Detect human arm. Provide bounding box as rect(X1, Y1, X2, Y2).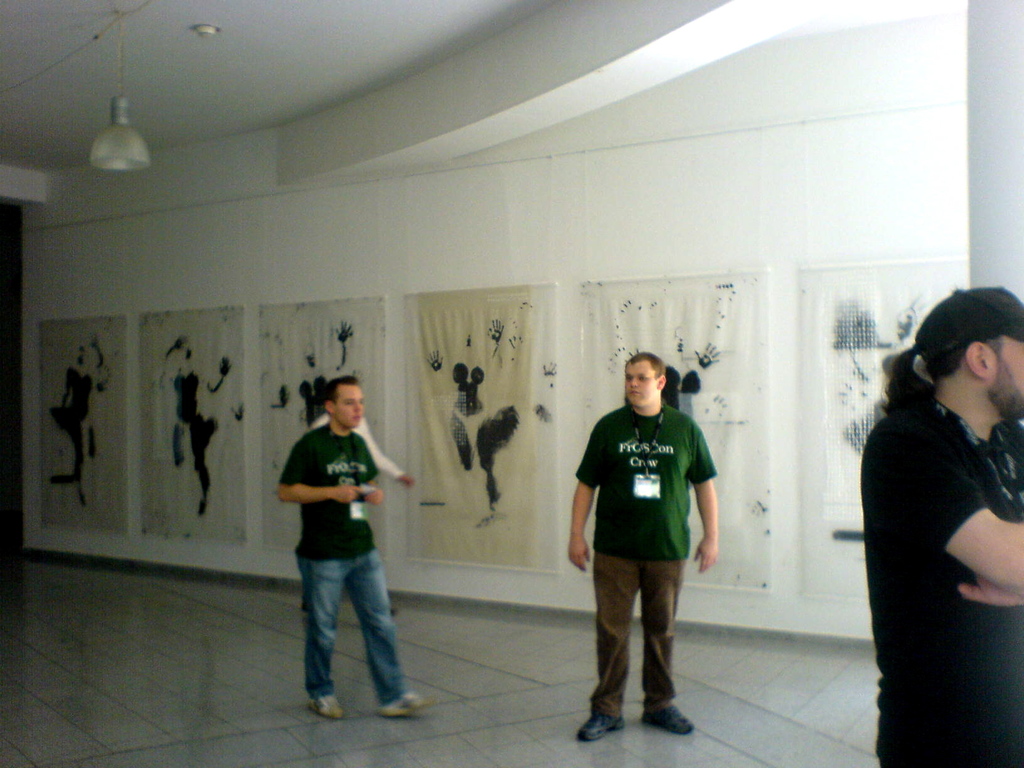
rect(360, 410, 417, 487).
